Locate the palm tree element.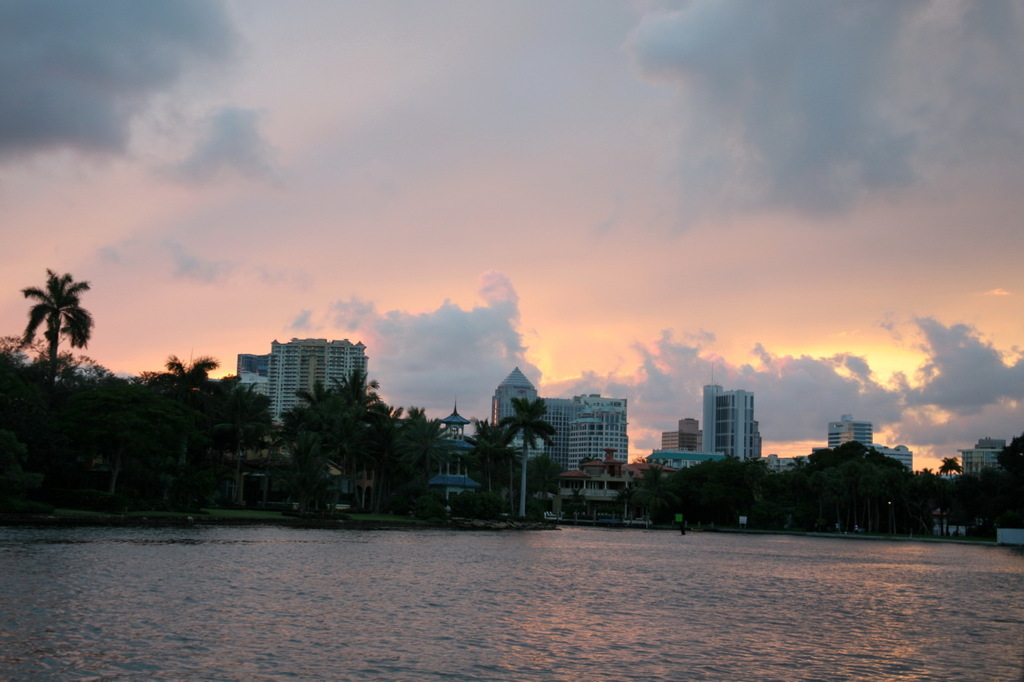
Element bbox: Rect(462, 410, 519, 517).
